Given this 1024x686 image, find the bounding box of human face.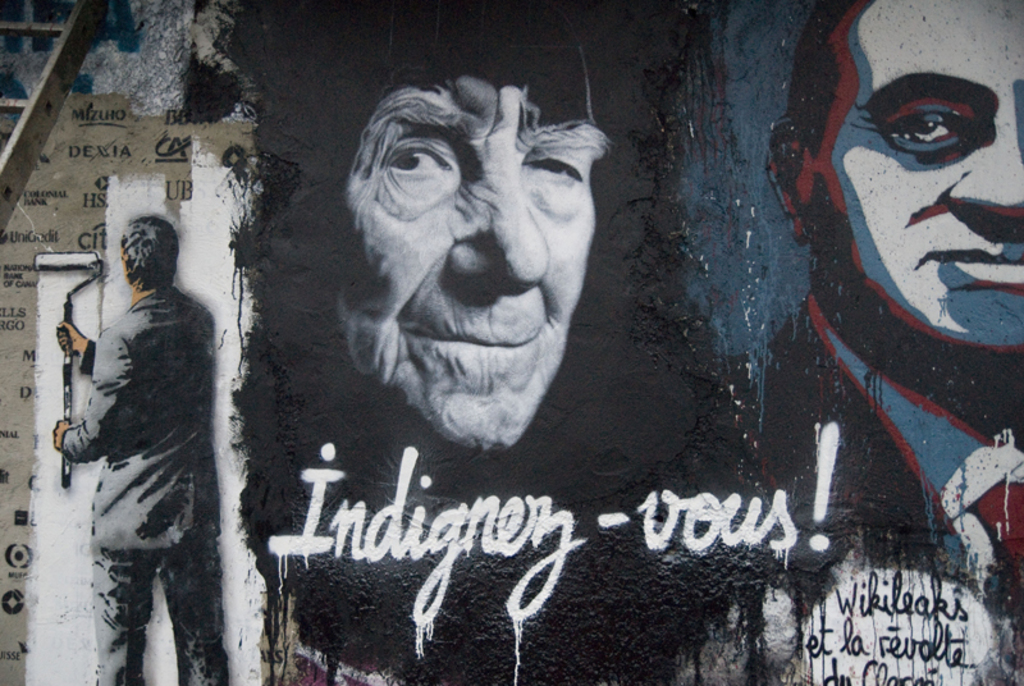
bbox=[828, 0, 1023, 356].
